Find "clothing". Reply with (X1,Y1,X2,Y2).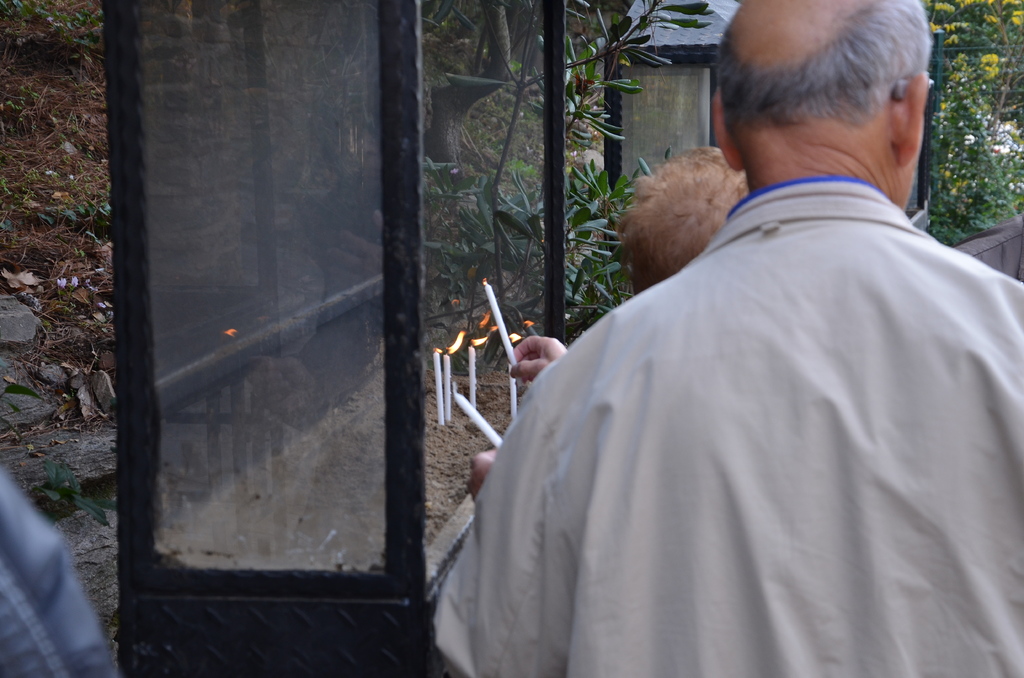
(441,129,1023,655).
